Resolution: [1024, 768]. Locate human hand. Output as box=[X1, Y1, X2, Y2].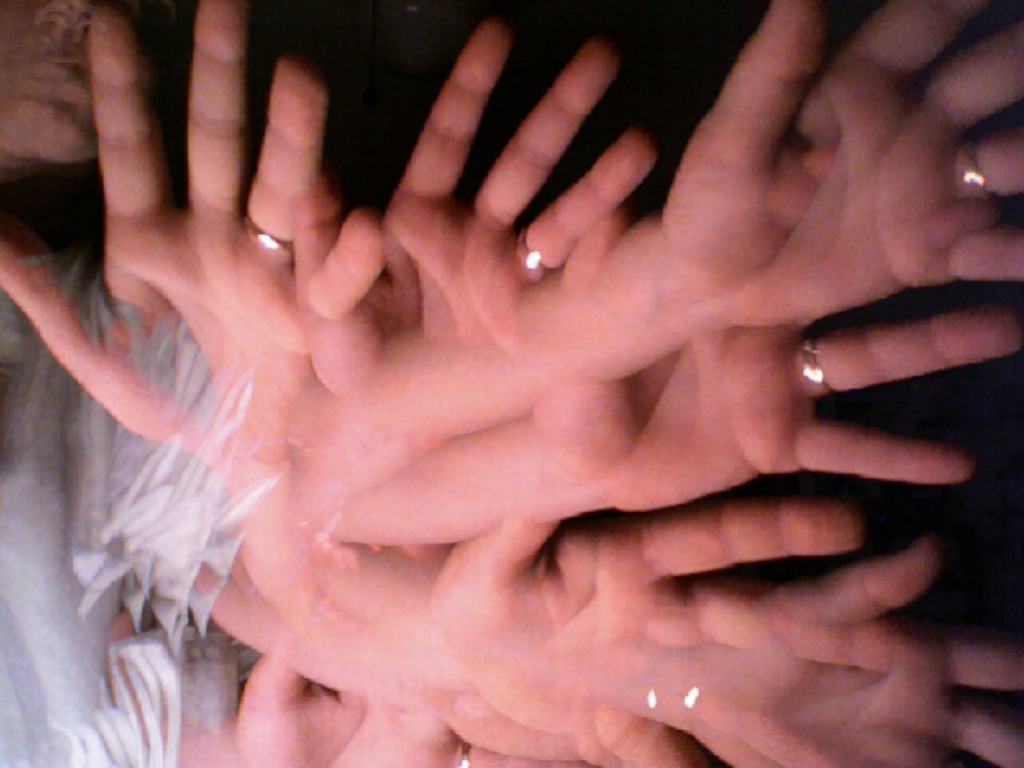
box=[695, 536, 1023, 767].
